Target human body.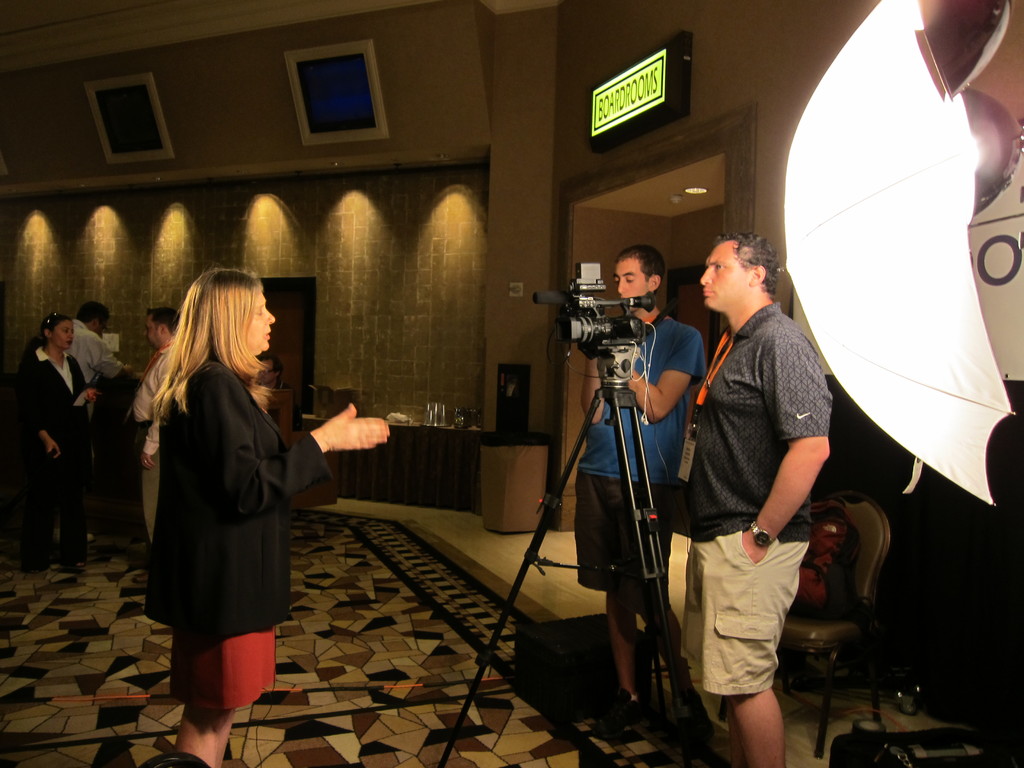
Target region: (689, 222, 851, 751).
